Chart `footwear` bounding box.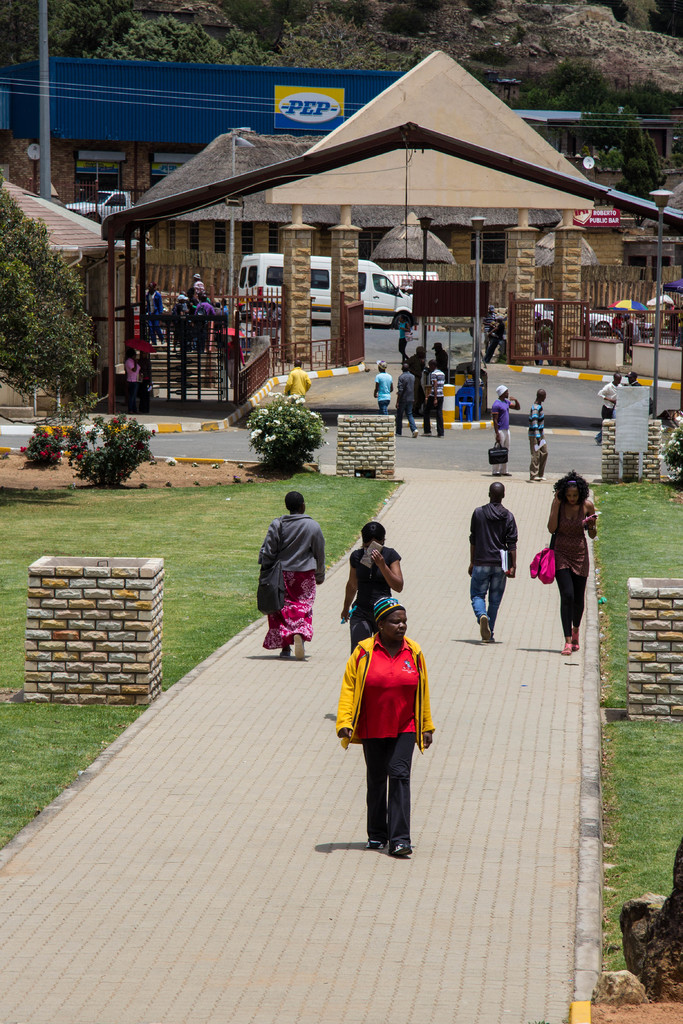
Charted: bbox(368, 839, 384, 848).
